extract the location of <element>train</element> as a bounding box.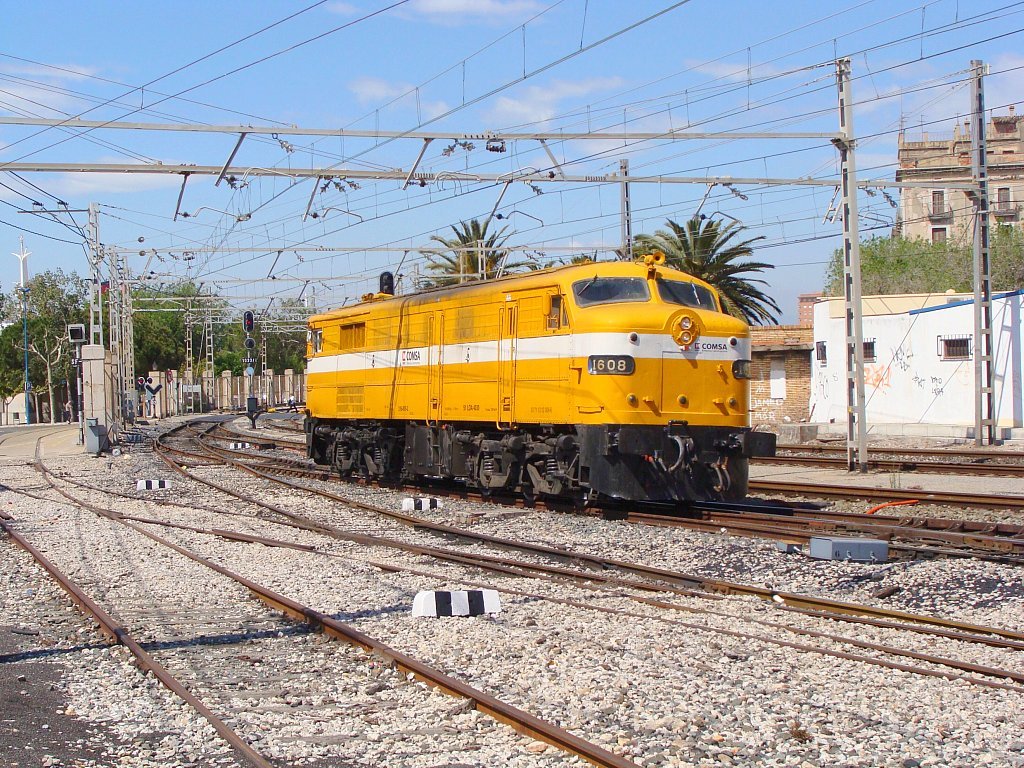
[left=303, top=243, right=768, bottom=505].
